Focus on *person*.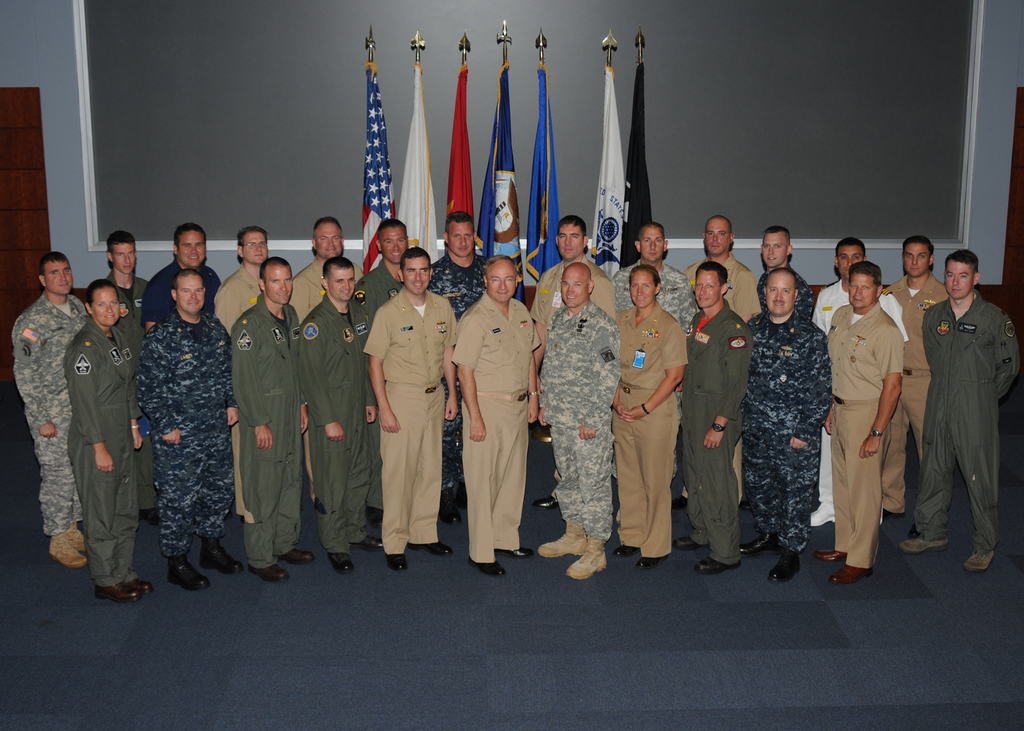
Focused at Rect(143, 226, 224, 327).
